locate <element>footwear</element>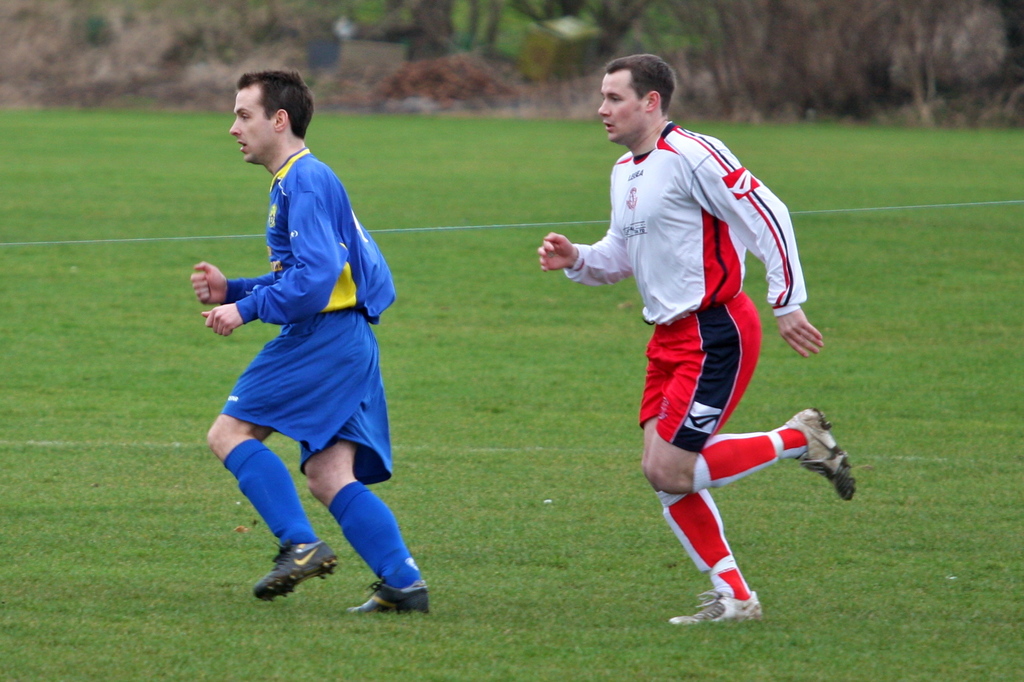
349:578:434:618
